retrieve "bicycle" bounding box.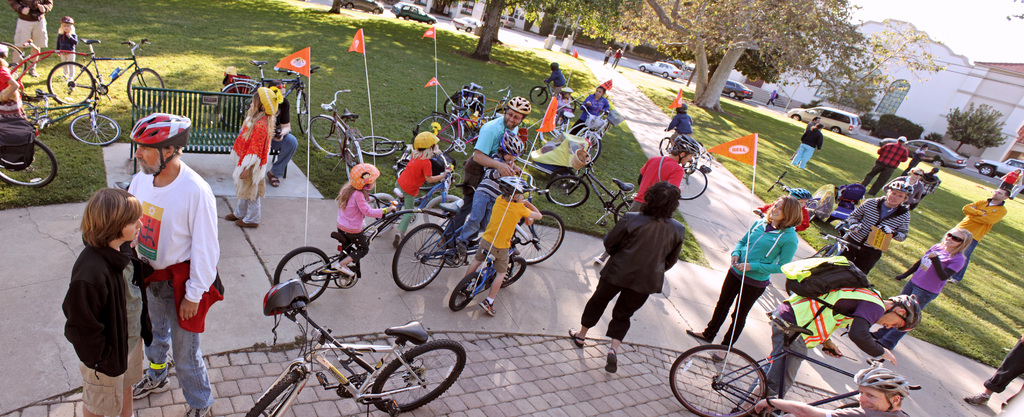
Bounding box: select_region(0, 112, 60, 194).
